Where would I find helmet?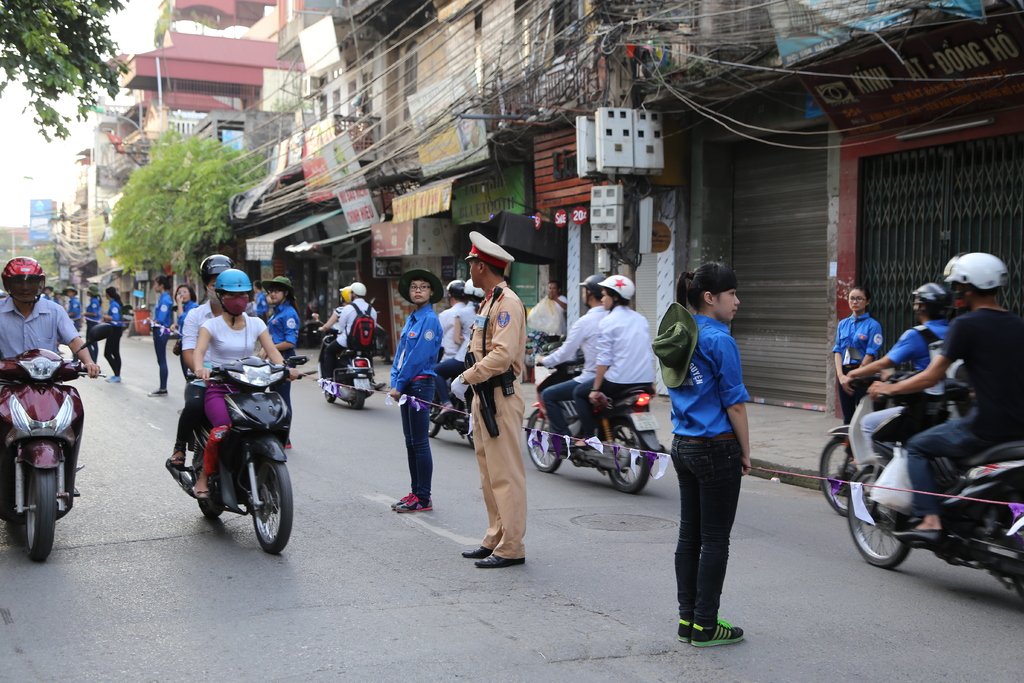
At {"left": 463, "top": 275, "right": 483, "bottom": 309}.
